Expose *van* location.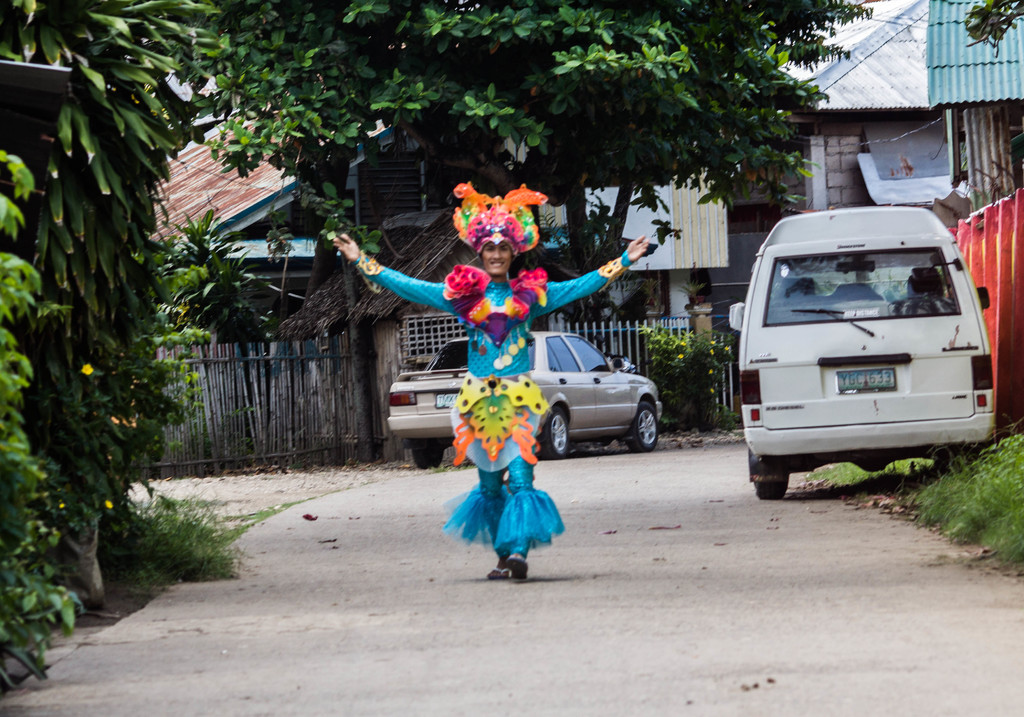
Exposed at detection(729, 204, 990, 498).
